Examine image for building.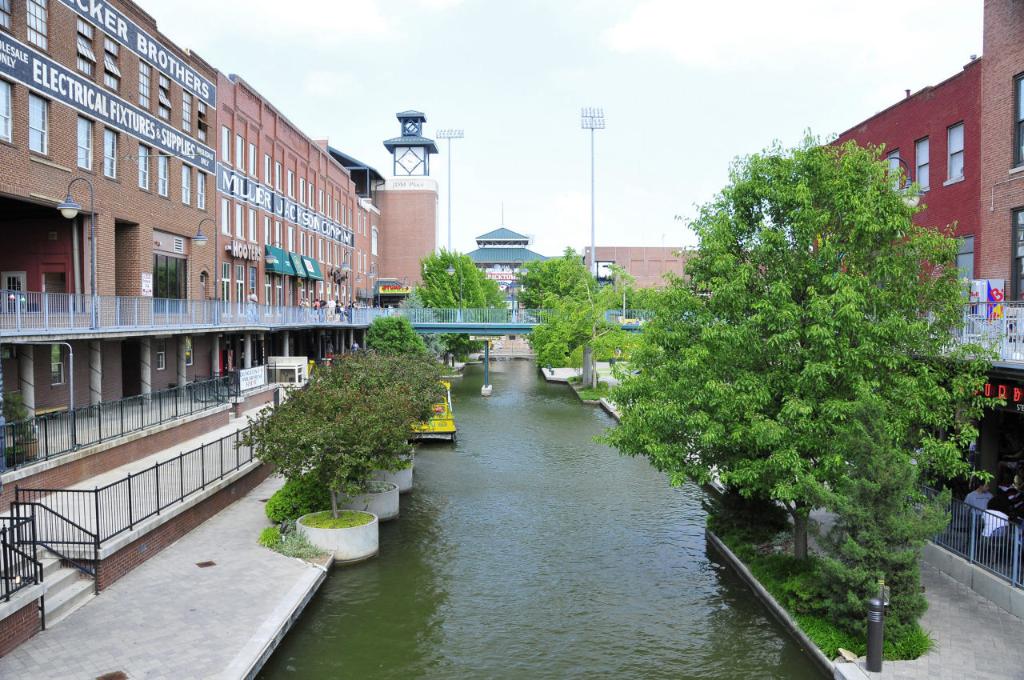
Examination result: 223:74:438:393.
